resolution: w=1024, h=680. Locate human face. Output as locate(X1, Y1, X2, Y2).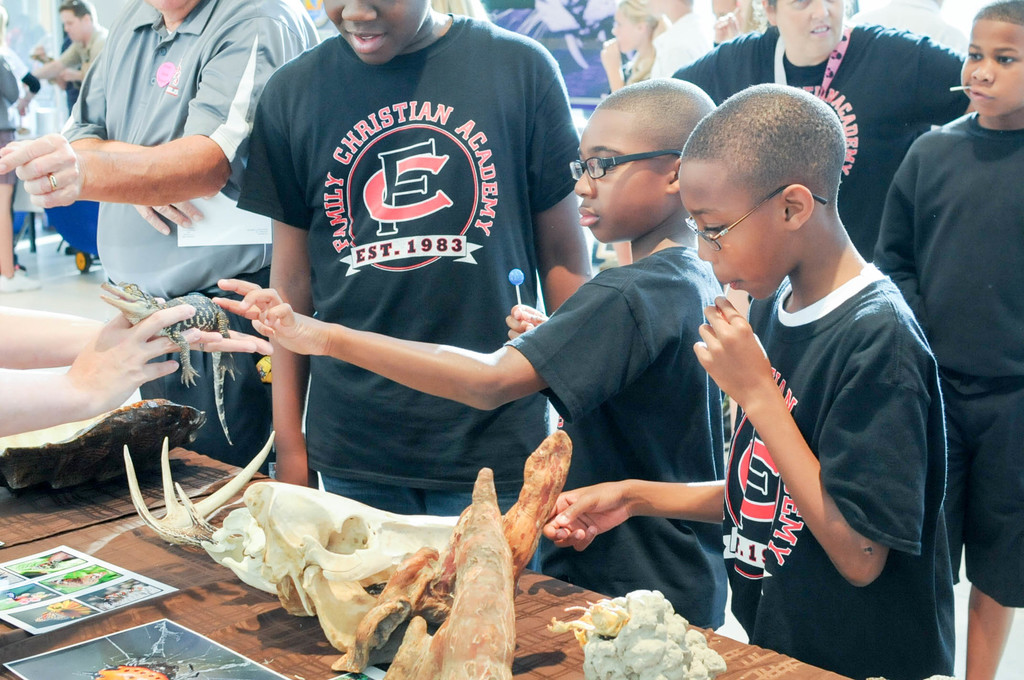
locate(680, 156, 785, 302).
